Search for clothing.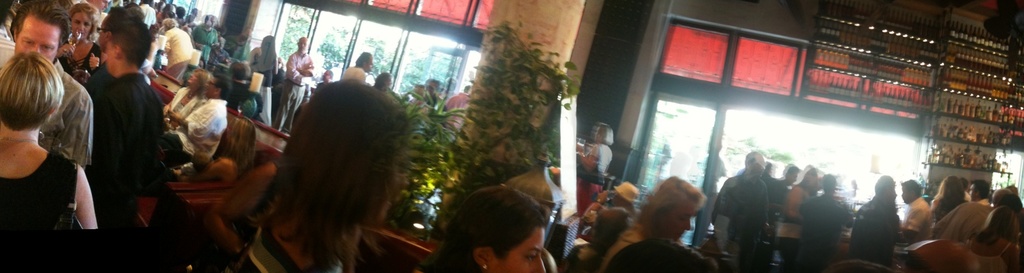
Found at box(576, 139, 609, 178).
